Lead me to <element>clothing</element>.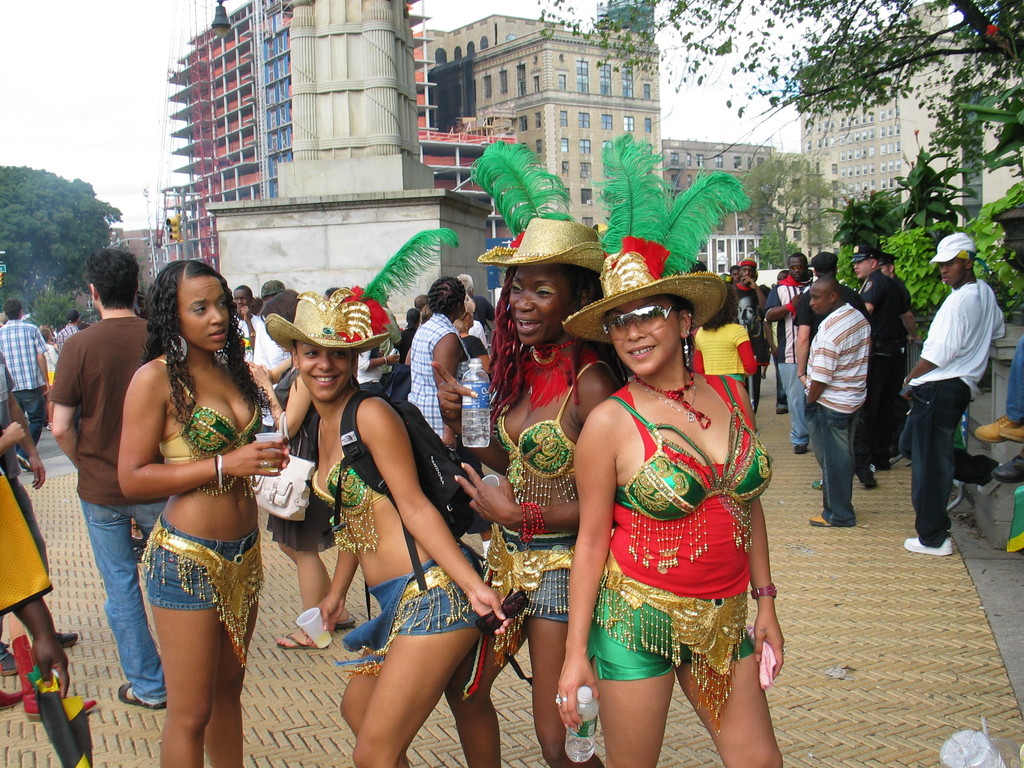
Lead to BBox(0, 468, 61, 601).
